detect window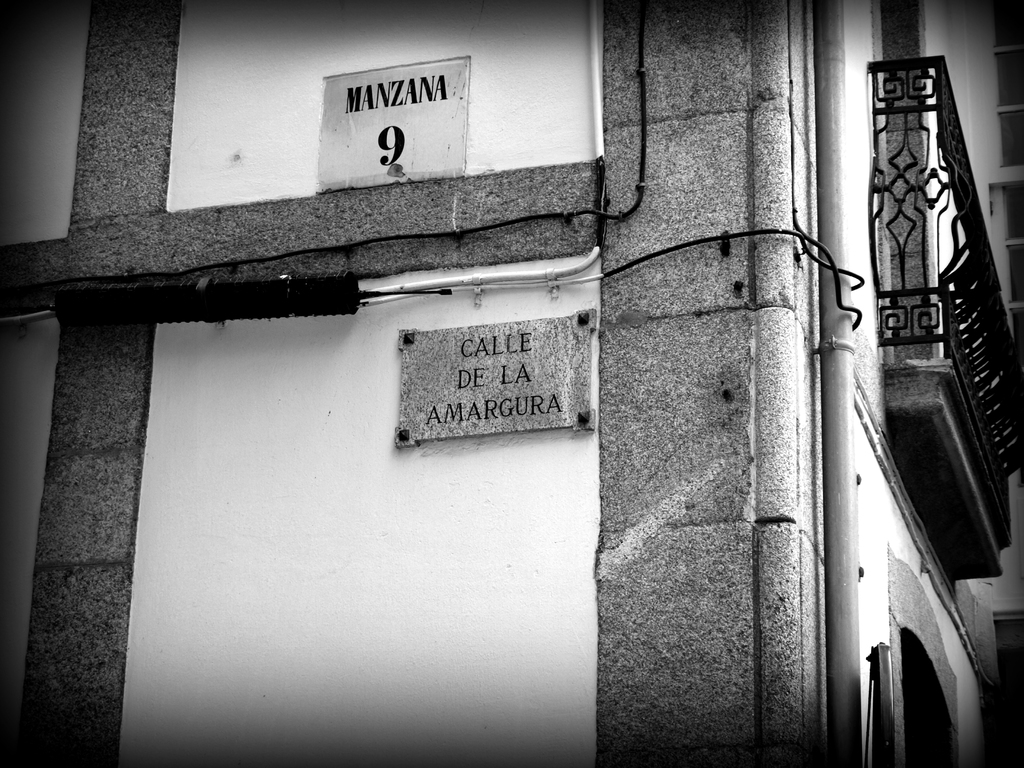
(895,636,963,767)
